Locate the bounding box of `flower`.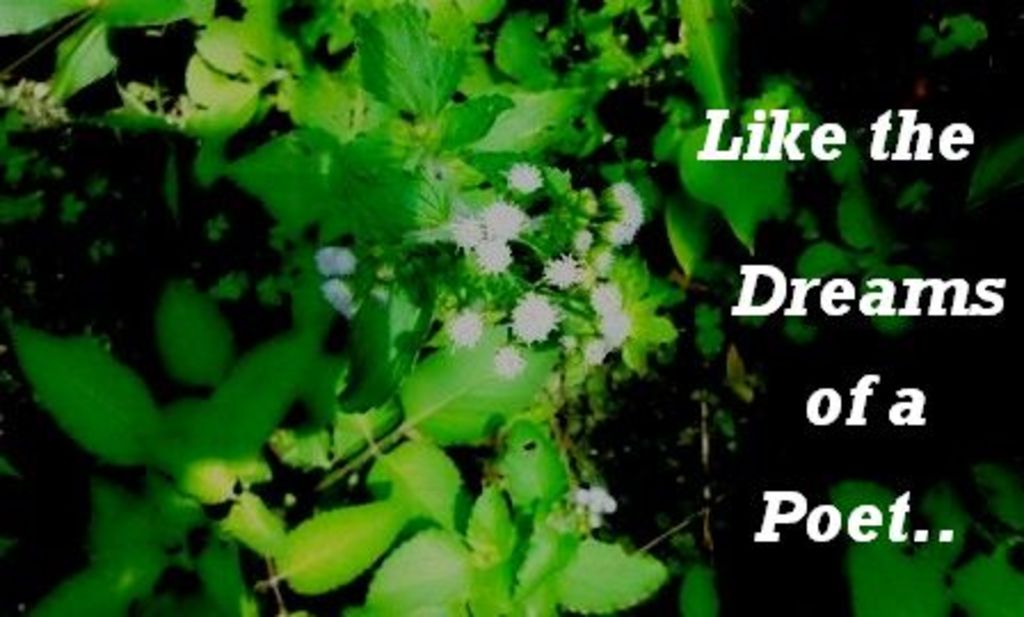
Bounding box: (507, 290, 553, 345).
